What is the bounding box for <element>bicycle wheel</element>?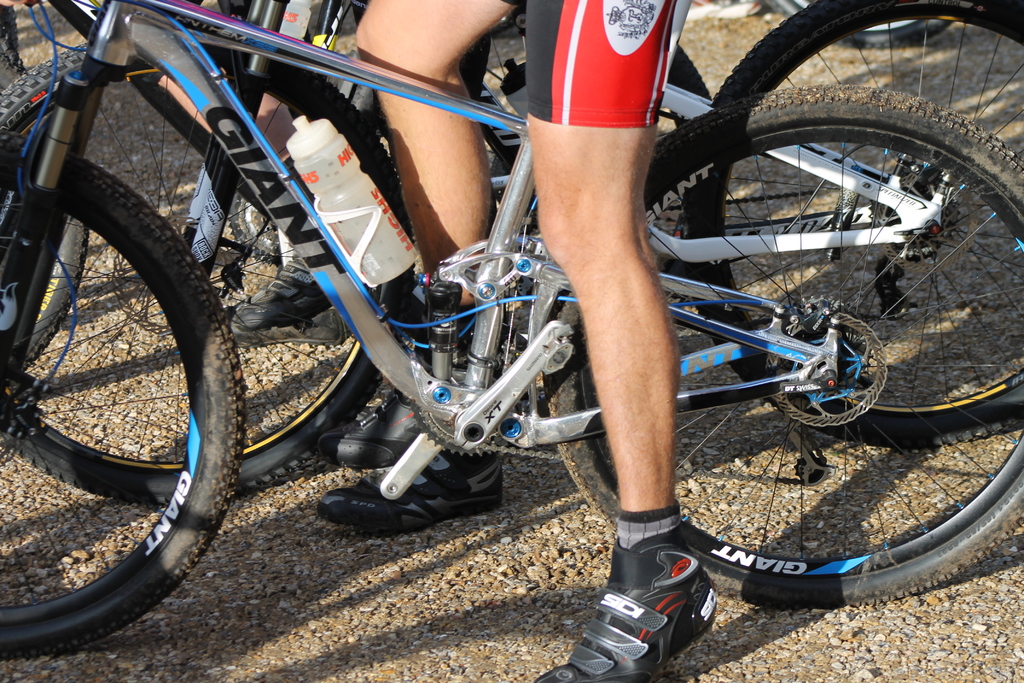
<bbox>463, 38, 708, 341</bbox>.
